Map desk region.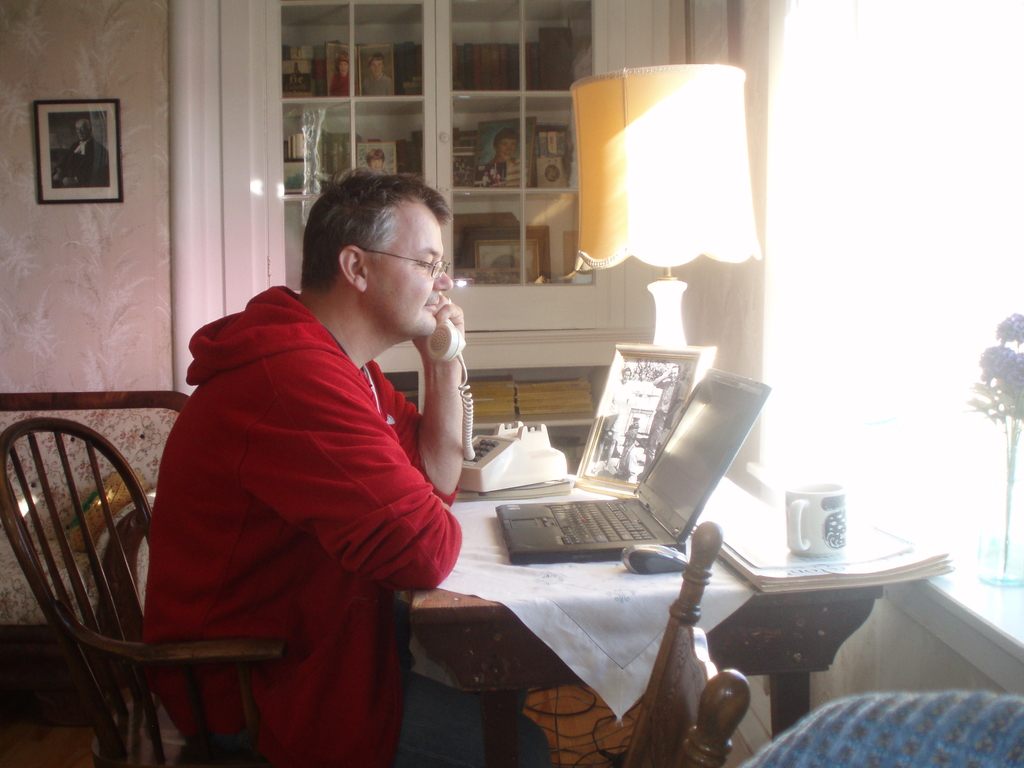
Mapped to bbox(412, 469, 881, 767).
